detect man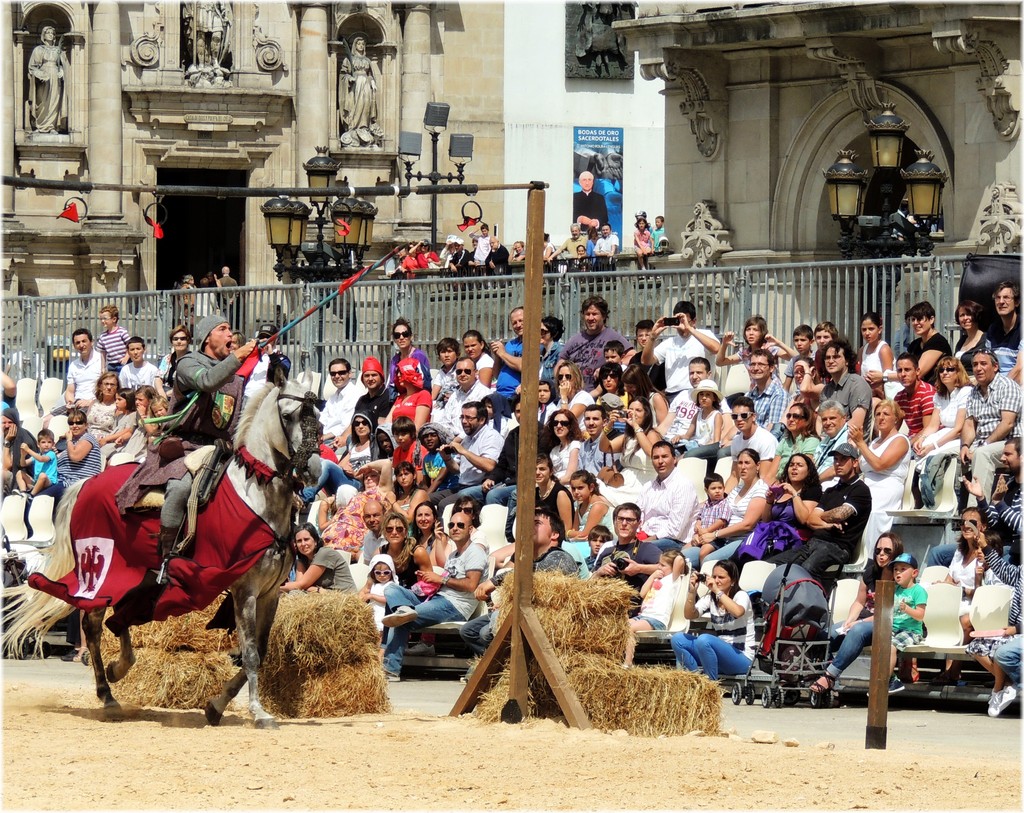
[x1=316, y1=356, x2=362, y2=445]
